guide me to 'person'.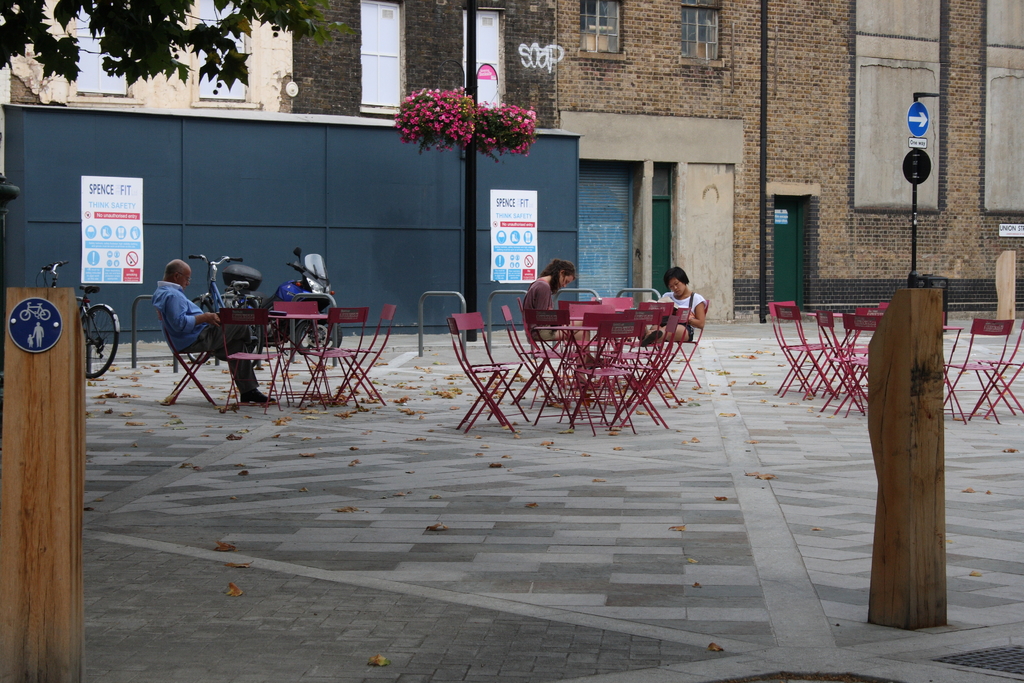
Guidance: box=[151, 261, 275, 404].
